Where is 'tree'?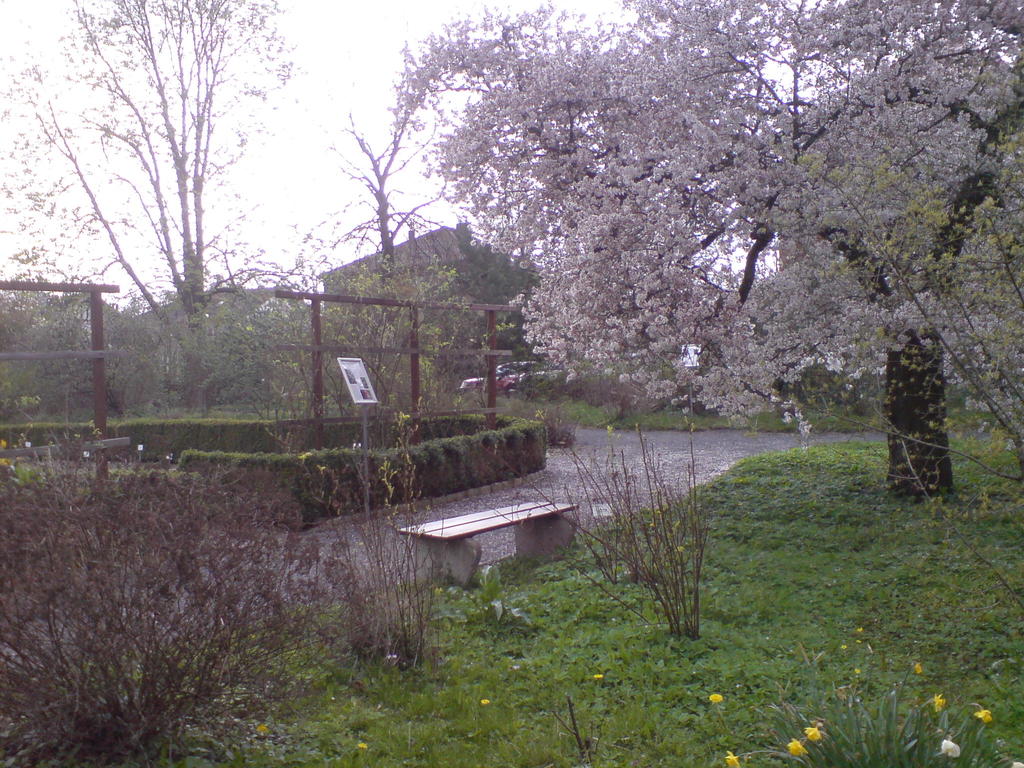
BBox(0, 0, 310, 410).
